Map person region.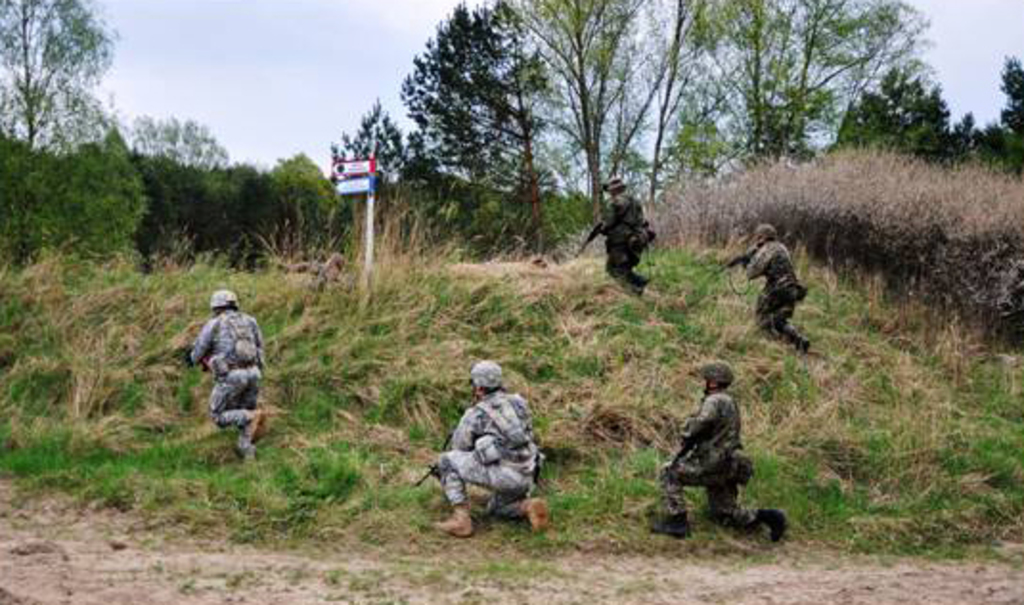
Mapped to (714, 214, 835, 358).
